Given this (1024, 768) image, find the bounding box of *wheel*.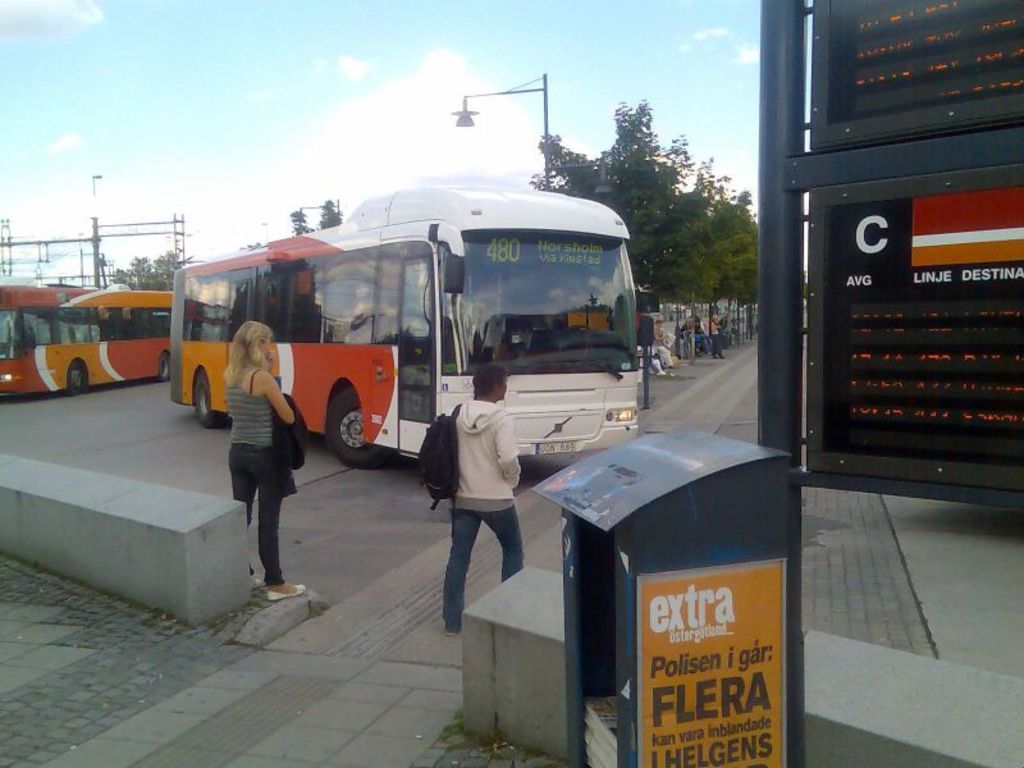
rect(159, 349, 177, 379).
